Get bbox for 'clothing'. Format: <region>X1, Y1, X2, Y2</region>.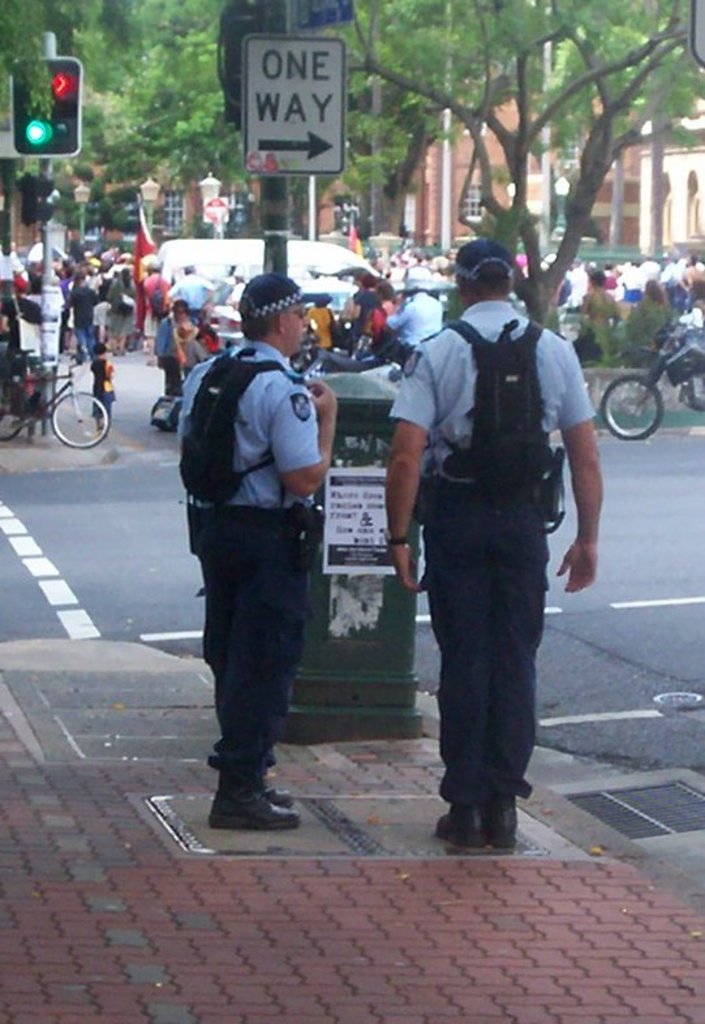
<region>392, 292, 447, 353</region>.
